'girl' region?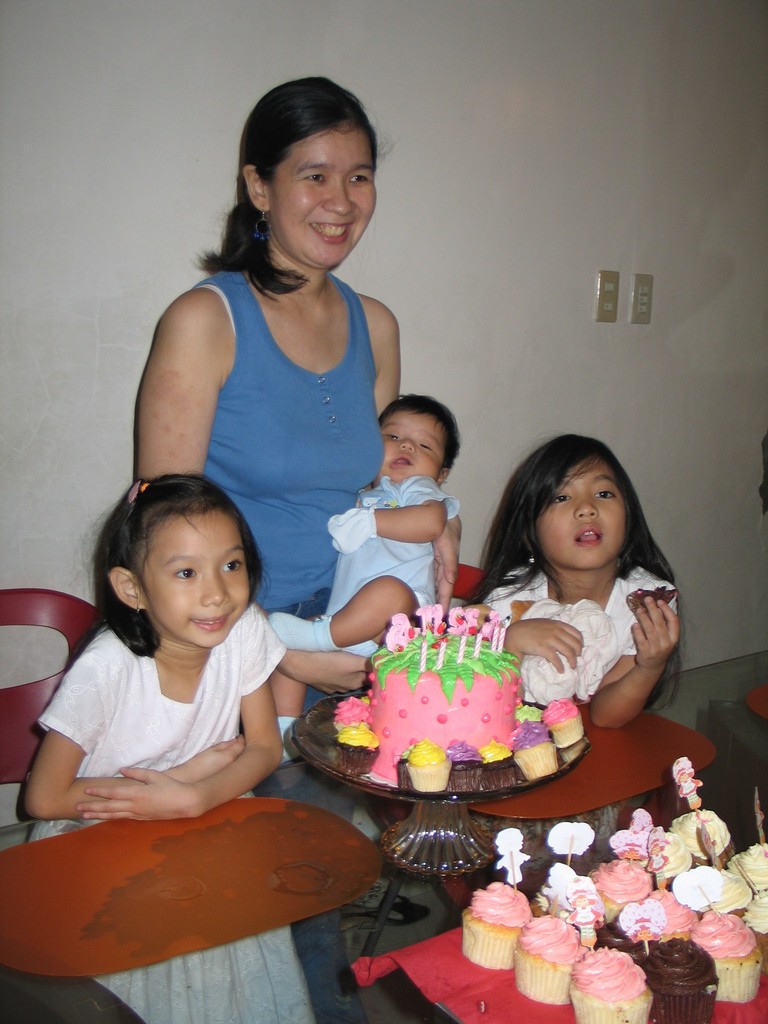
select_region(16, 471, 317, 1023)
